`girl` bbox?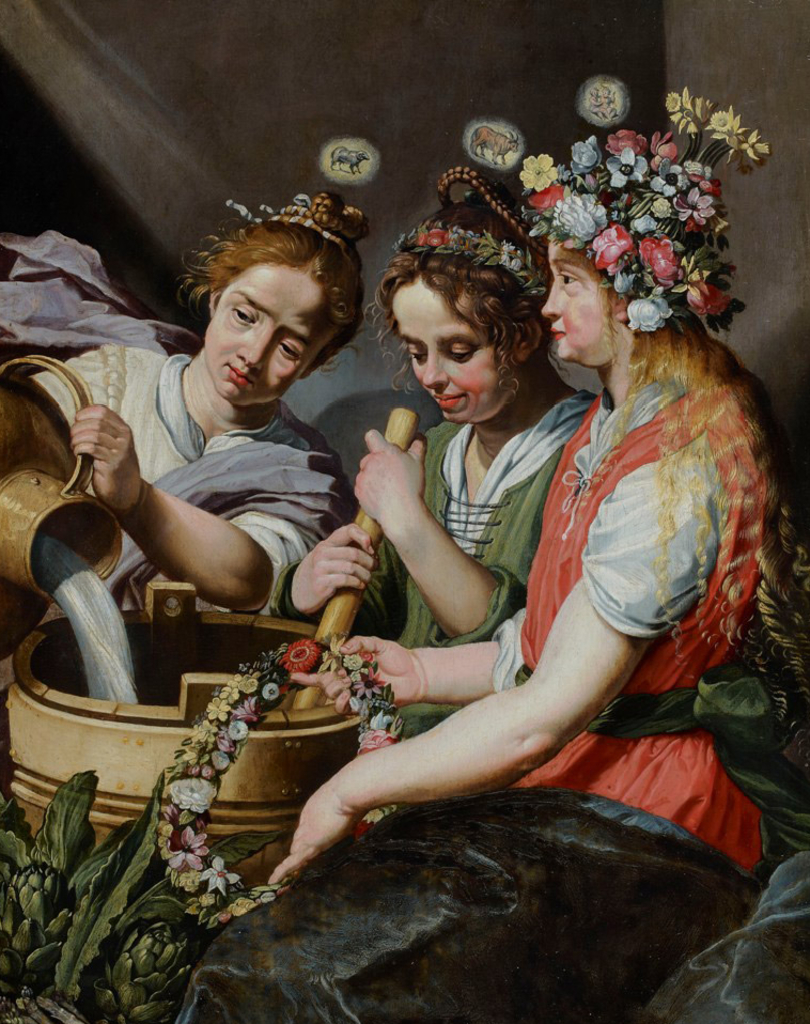
crop(266, 177, 610, 728)
